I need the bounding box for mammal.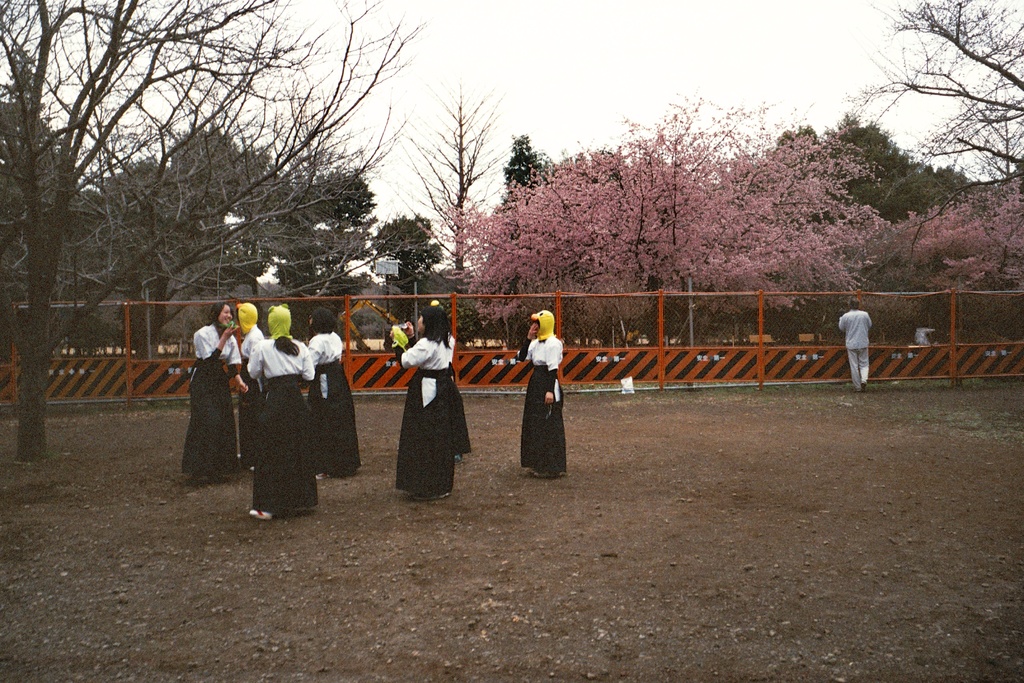
Here it is: box(838, 297, 872, 397).
